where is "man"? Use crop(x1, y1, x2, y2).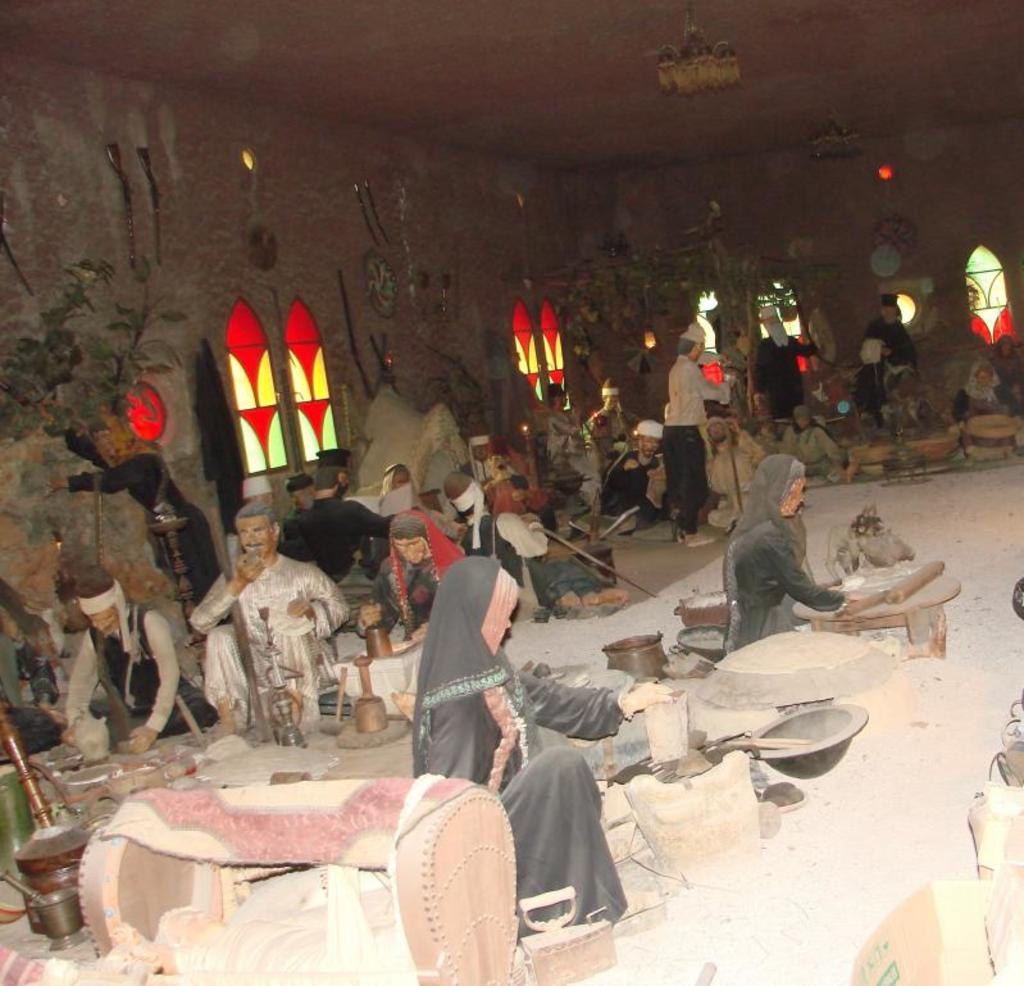
crop(743, 310, 818, 422).
